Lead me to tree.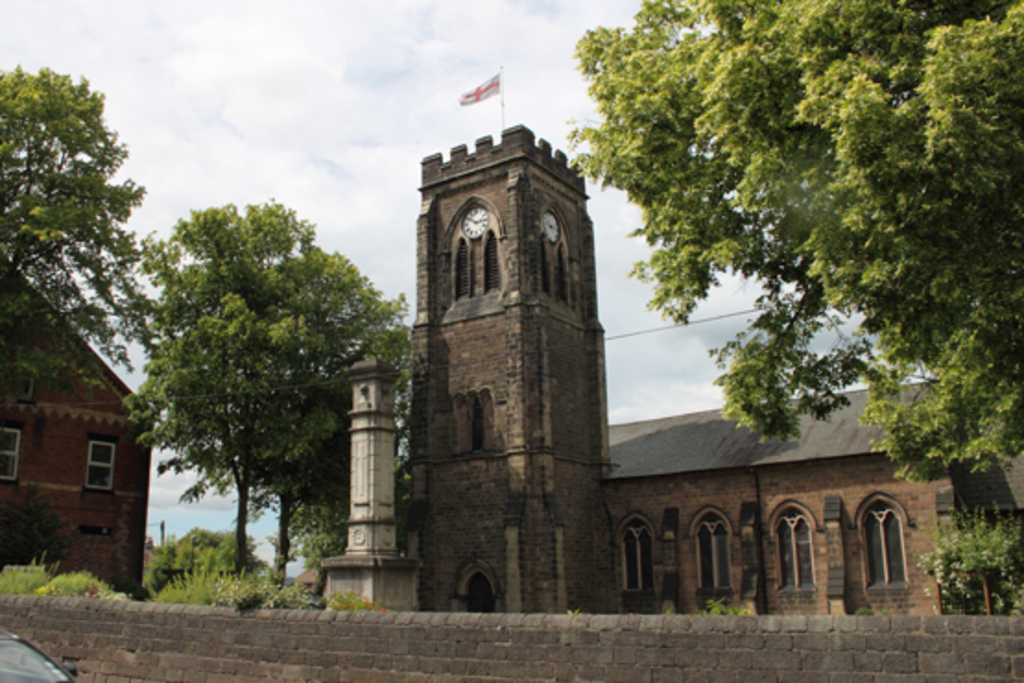
Lead to <bbox>926, 508, 1022, 615</bbox>.
